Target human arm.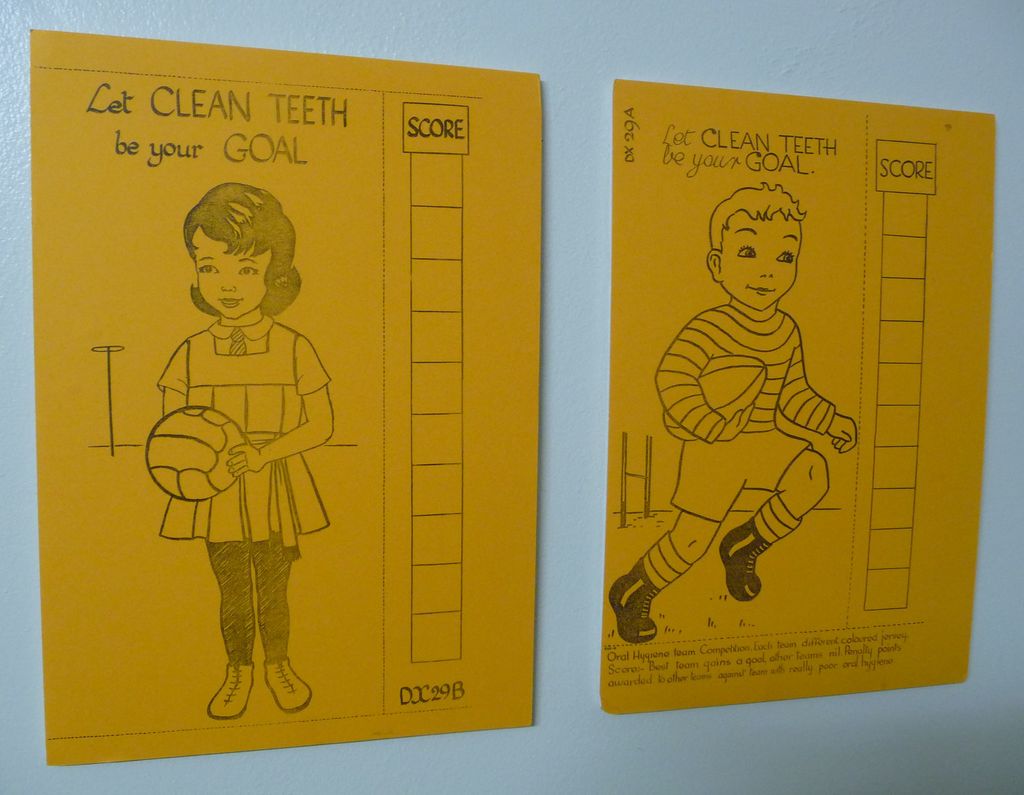
Target region: locate(777, 322, 864, 457).
